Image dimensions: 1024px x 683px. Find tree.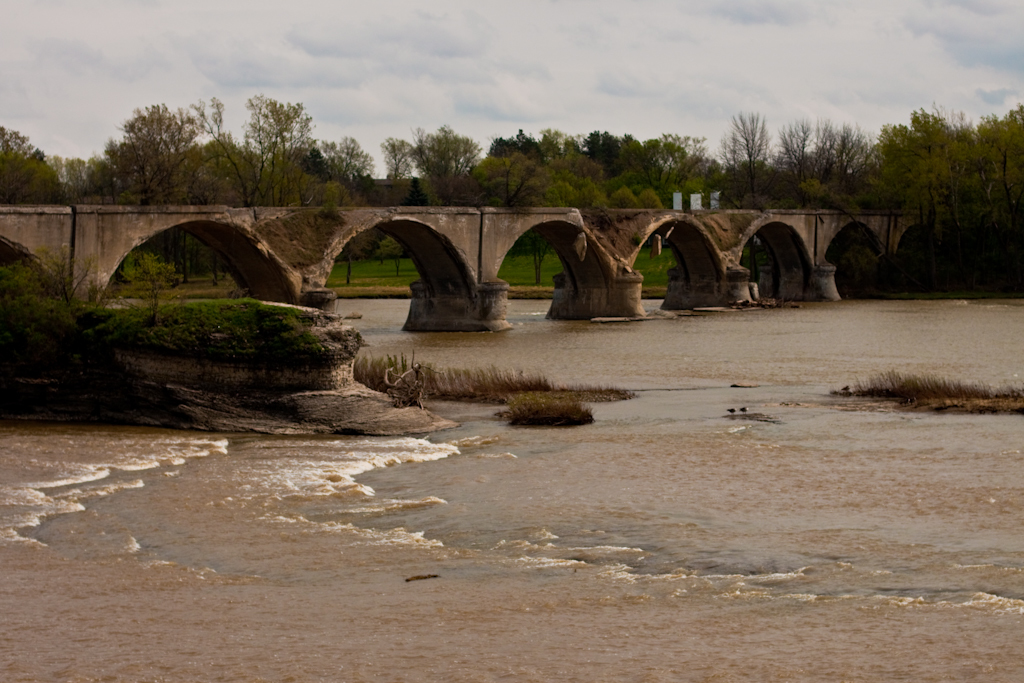
select_region(720, 111, 771, 192).
